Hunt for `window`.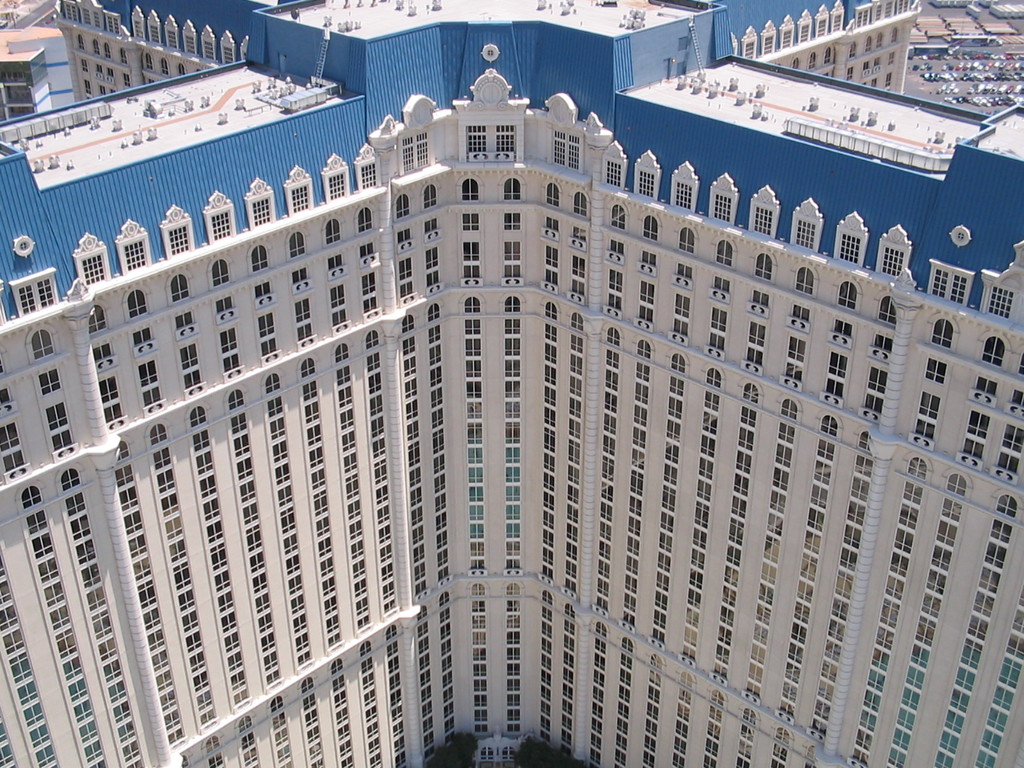
Hunted down at locate(506, 484, 520, 500).
